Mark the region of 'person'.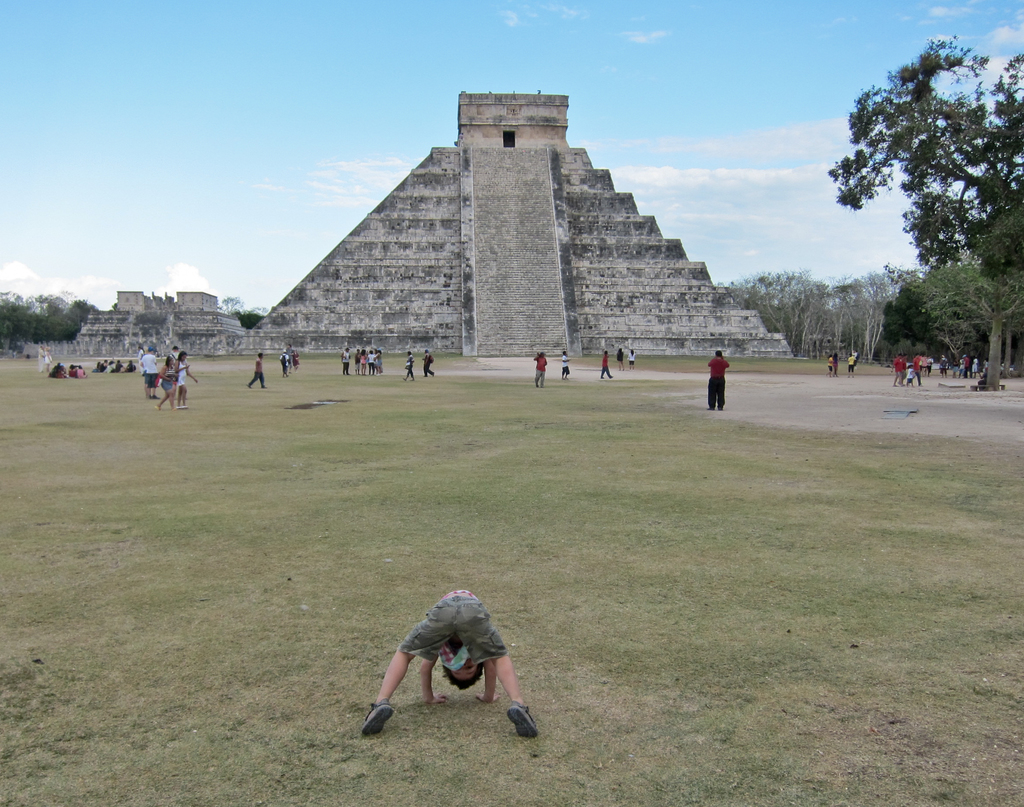
Region: {"x1": 162, "y1": 358, "x2": 184, "y2": 405}.
